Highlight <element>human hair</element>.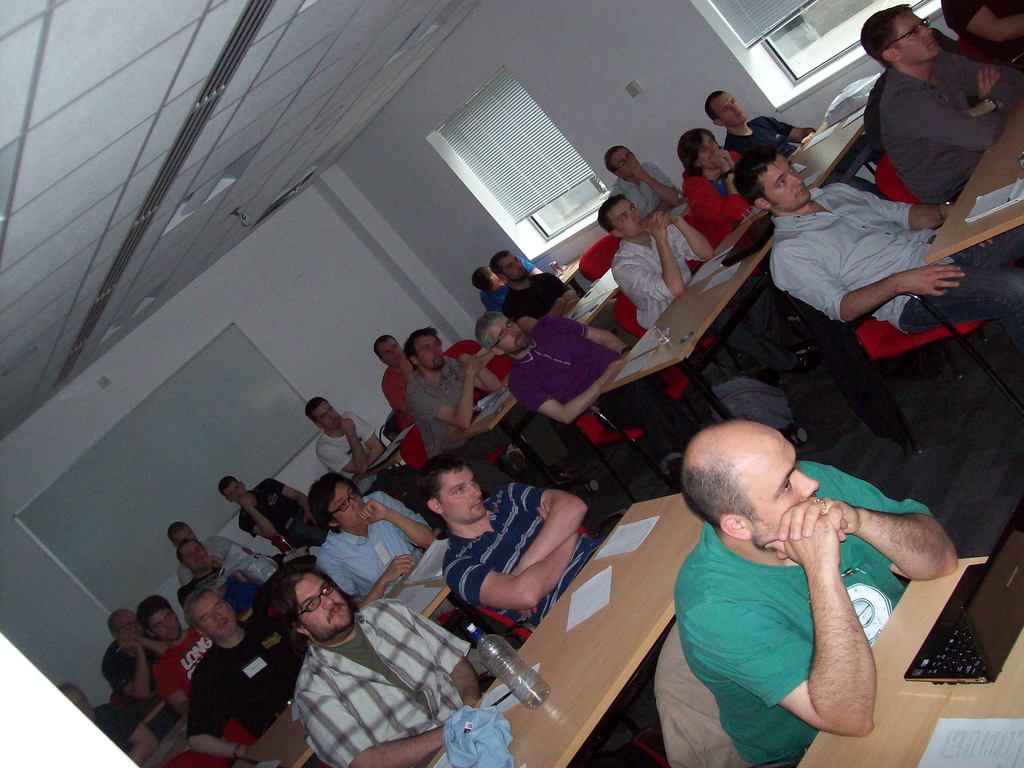
Highlighted region: <region>605, 145, 632, 170</region>.
